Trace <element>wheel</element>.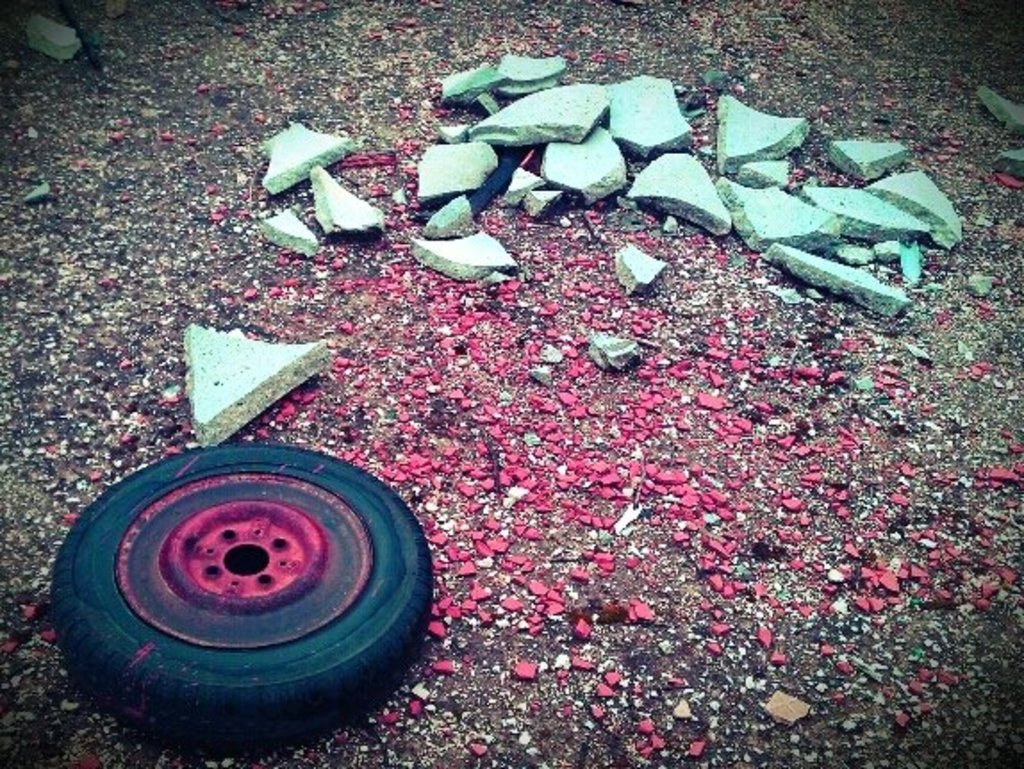
Traced to <box>45,442,441,760</box>.
